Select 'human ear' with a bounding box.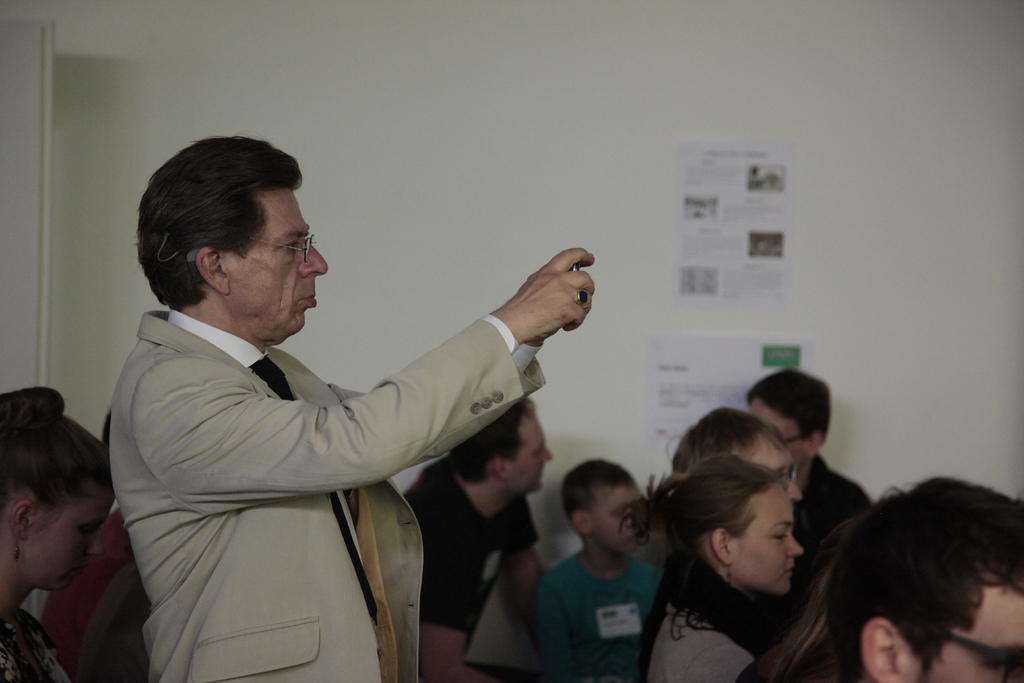
Rect(9, 500, 38, 539).
